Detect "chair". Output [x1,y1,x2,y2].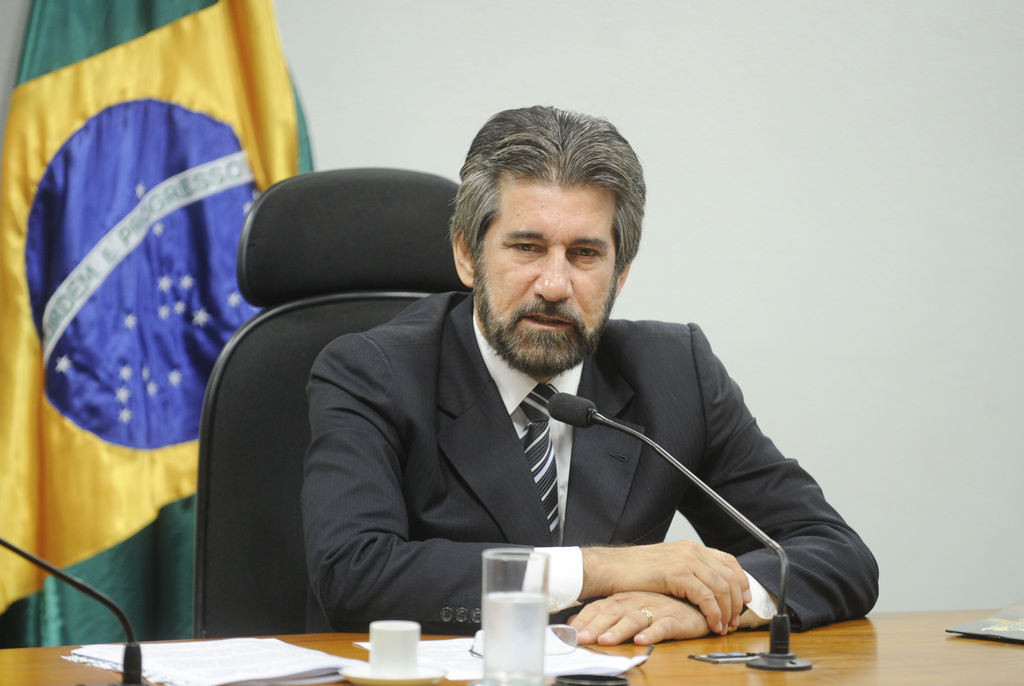
[173,163,465,638].
